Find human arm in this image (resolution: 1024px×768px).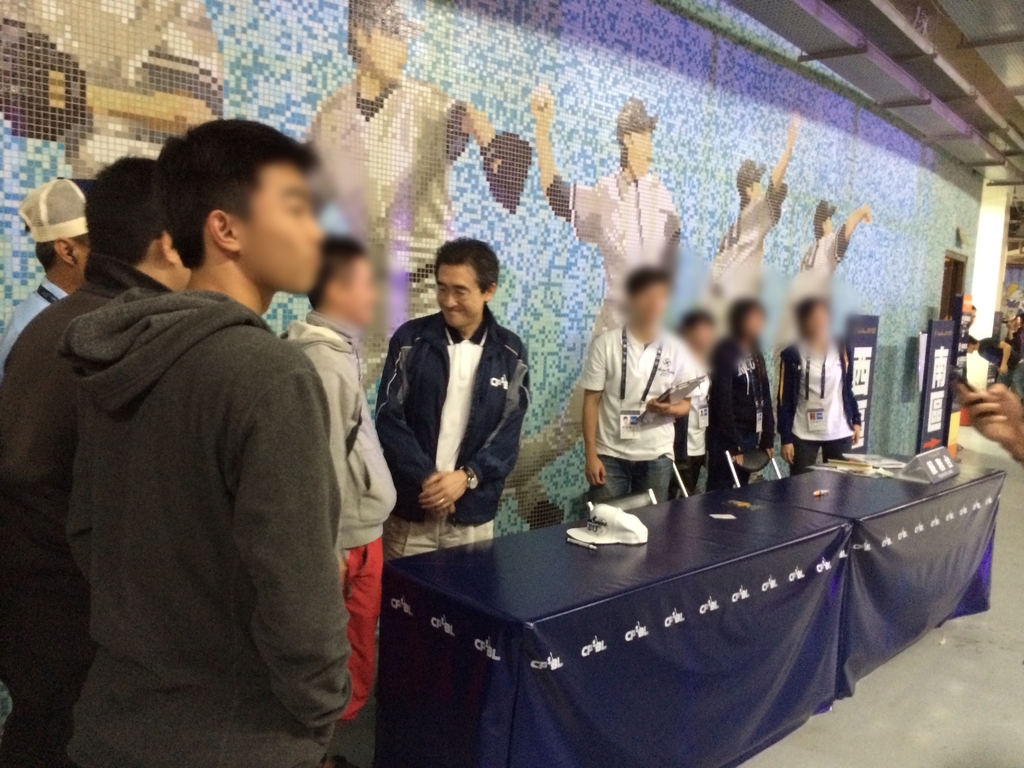
x1=829 y1=202 x2=877 y2=254.
